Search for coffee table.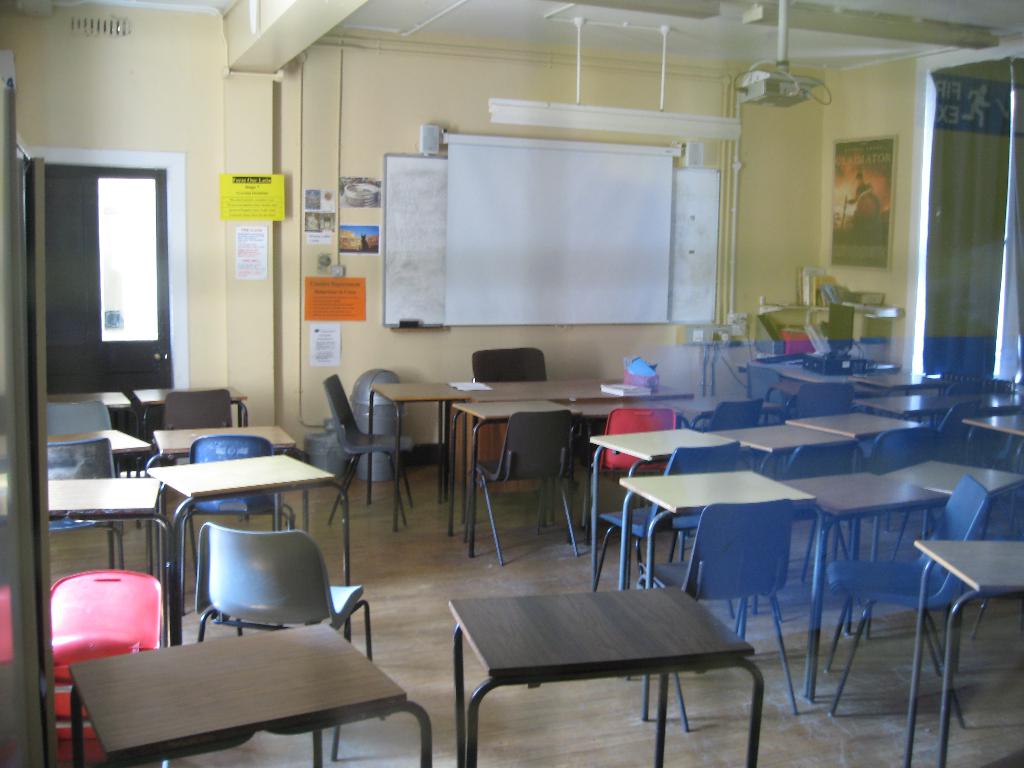
Found at (x1=765, y1=362, x2=858, y2=399).
